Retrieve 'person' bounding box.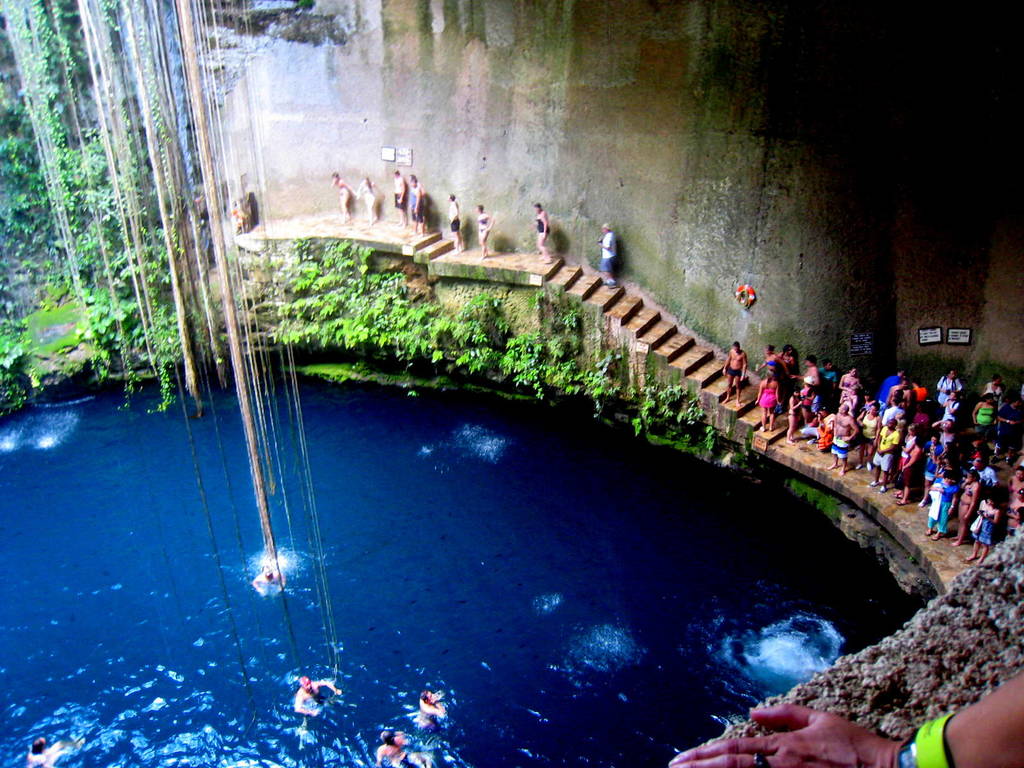
Bounding box: 375, 728, 428, 767.
